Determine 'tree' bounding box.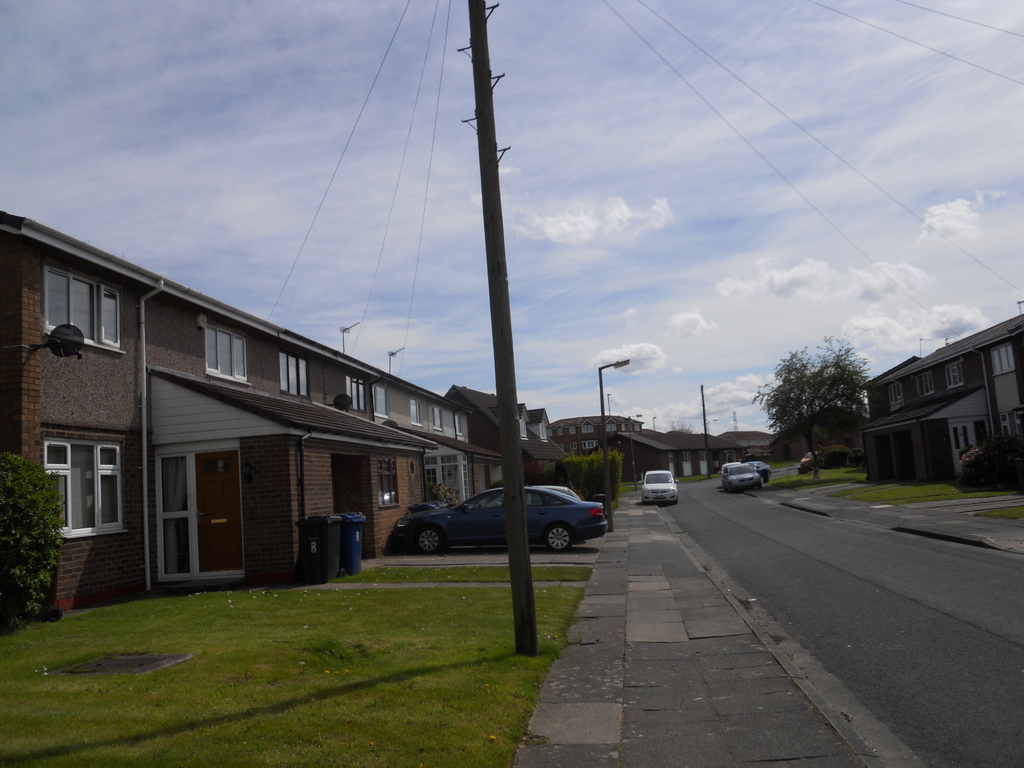
Determined: 555/452/628/509.
